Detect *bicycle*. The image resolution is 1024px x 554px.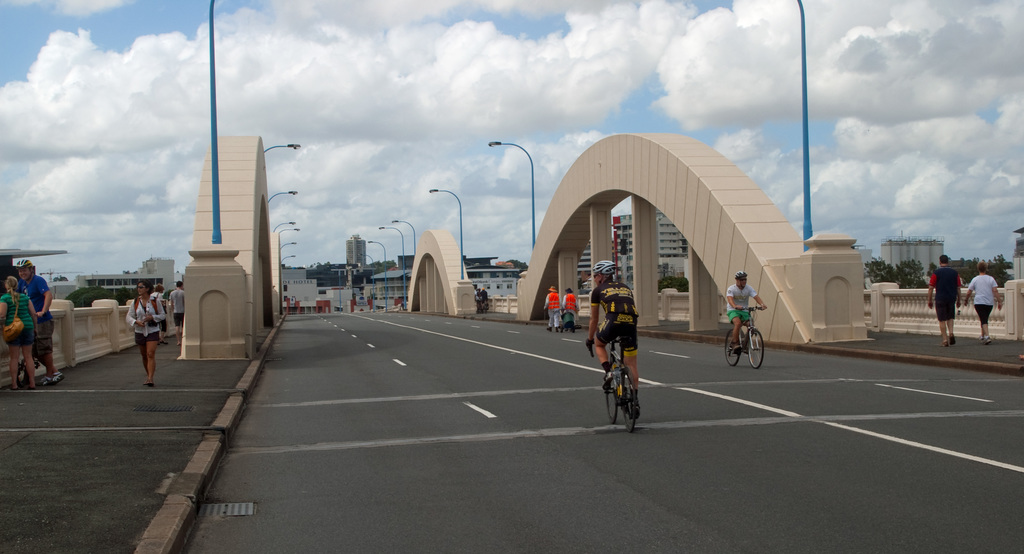
(x1=722, y1=303, x2=765, y2=371).
